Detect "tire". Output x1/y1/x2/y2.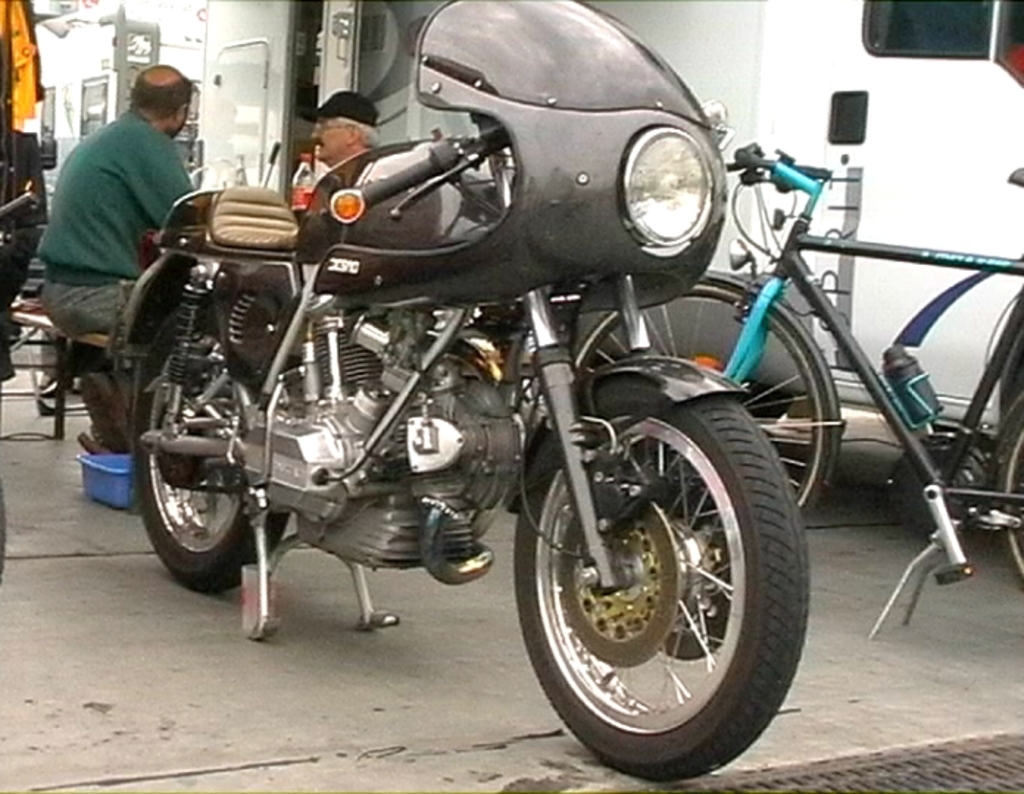
516/376/808/778.
